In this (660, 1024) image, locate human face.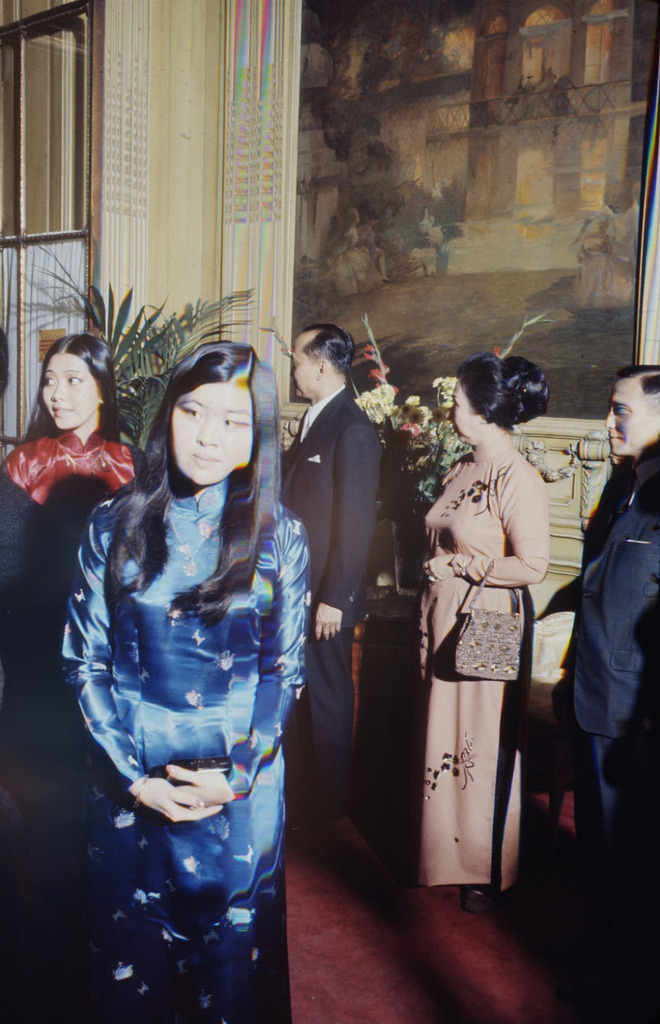
Bounding box: <box>602,378,651,459</box>.
